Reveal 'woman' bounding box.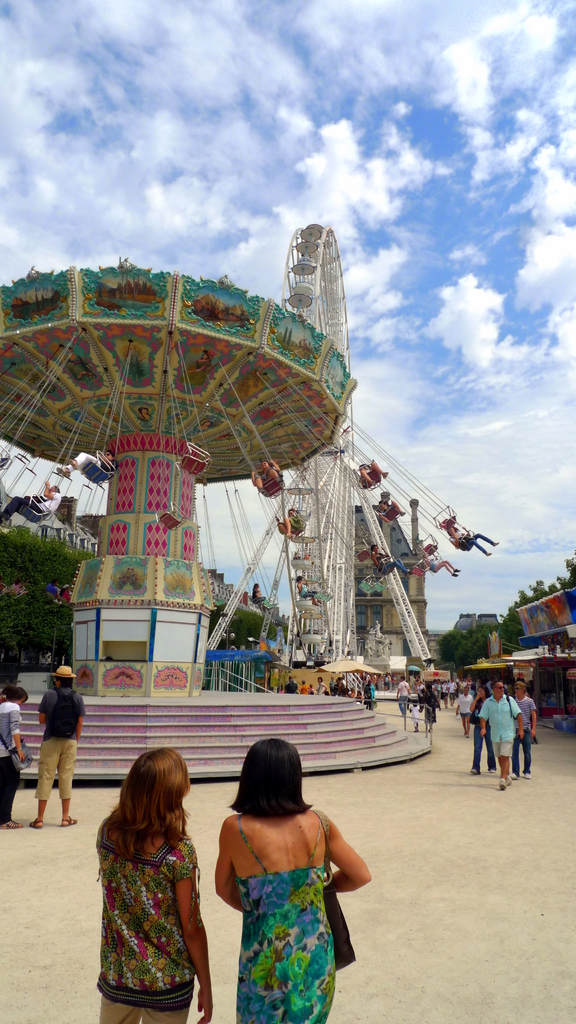
Revealed: {"x1": 298, "y1": 678, "x2": 314, "y2": 695}.
